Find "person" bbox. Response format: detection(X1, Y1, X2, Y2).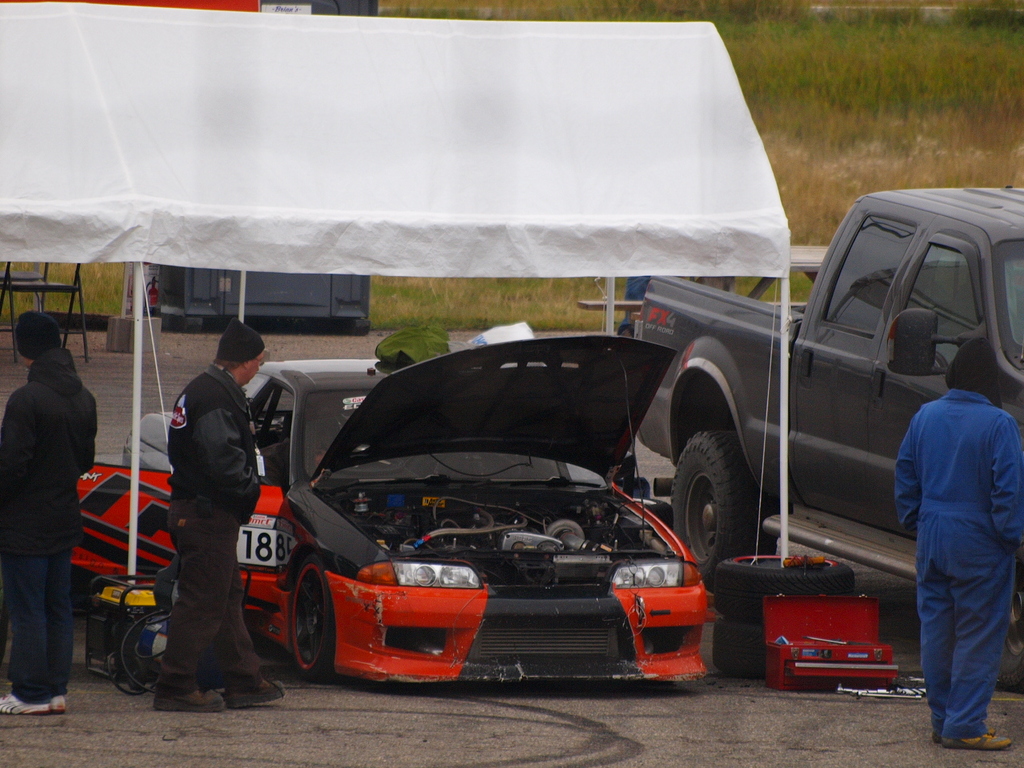
detection(157, 318, 279, 714).
